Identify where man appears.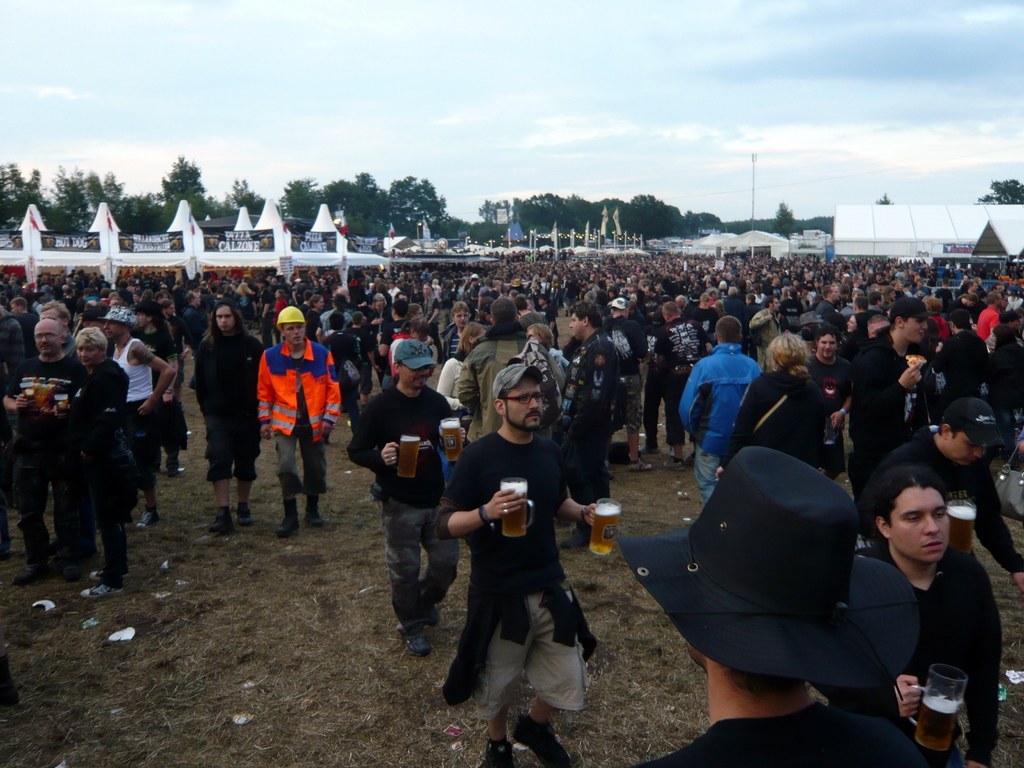
Appears at 613 442 940 767.
